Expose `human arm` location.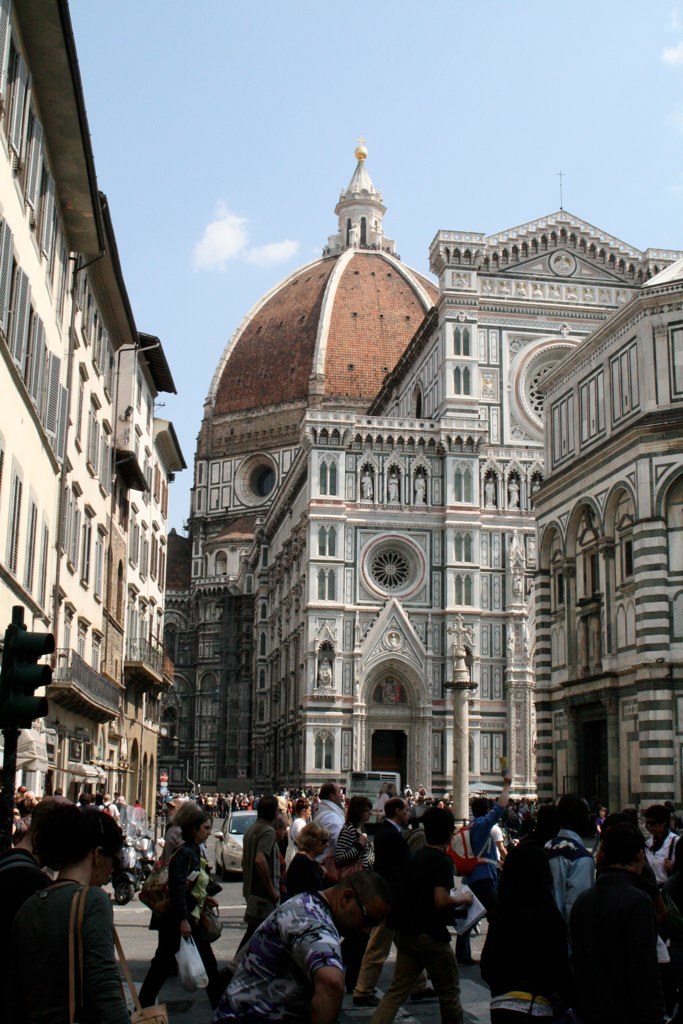
Exposed at (x1=89, y1=884, x2=132, y2=1023).
